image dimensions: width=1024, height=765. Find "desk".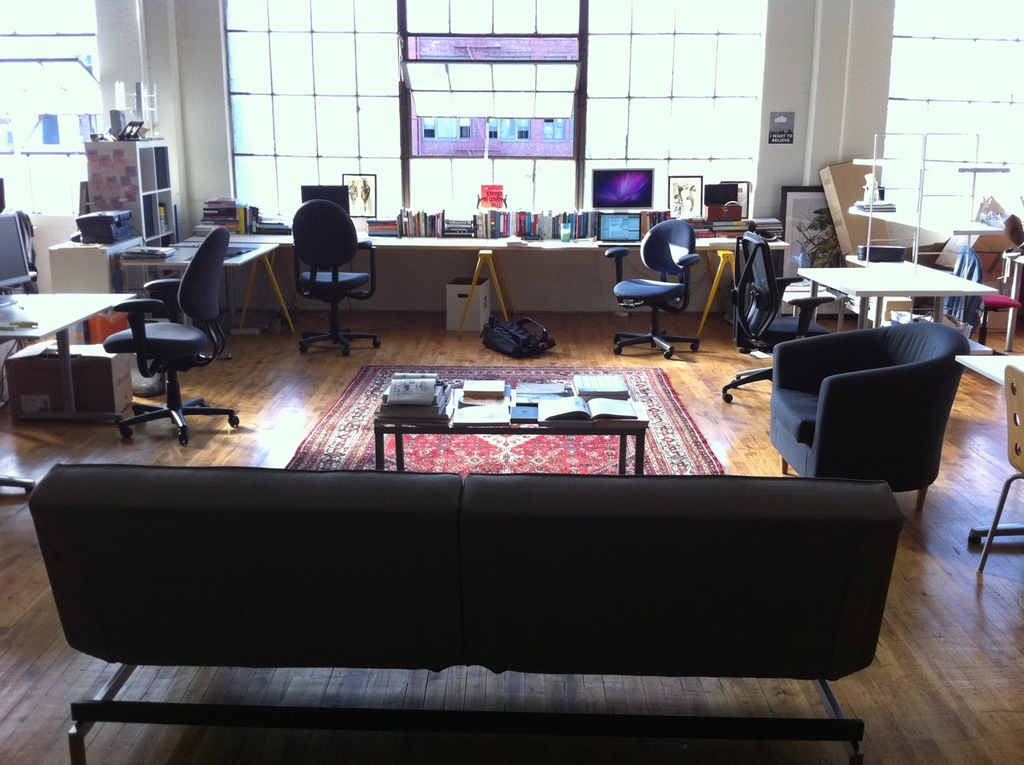
x1=0, y1=292, x2=134, y2=422.
